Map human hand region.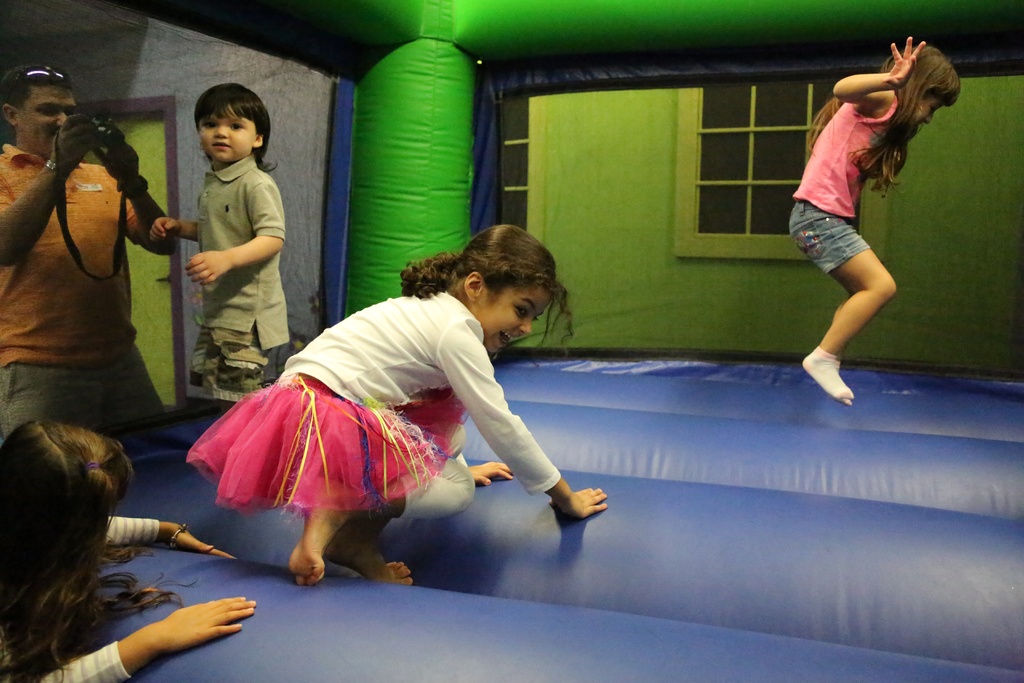
Mapped to bbox=(164, 518, 241, 564).
